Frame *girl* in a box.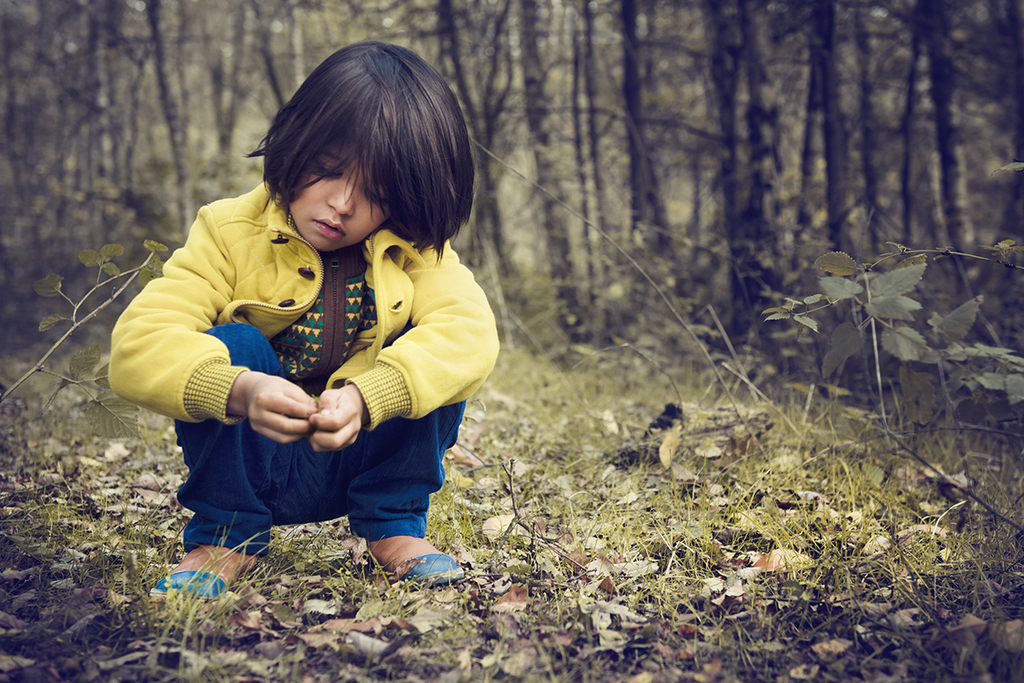
select_region(101, 33, 500, 619).
